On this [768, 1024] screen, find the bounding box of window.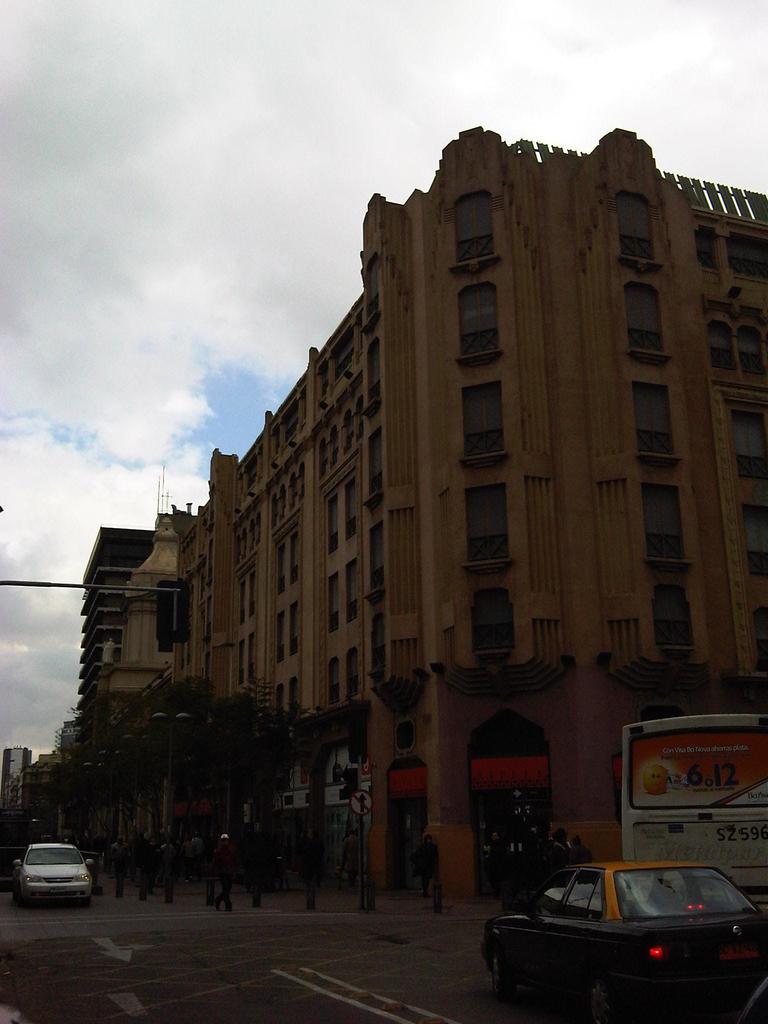
Bounding box: l=341, t=648, r=362, b=701.
